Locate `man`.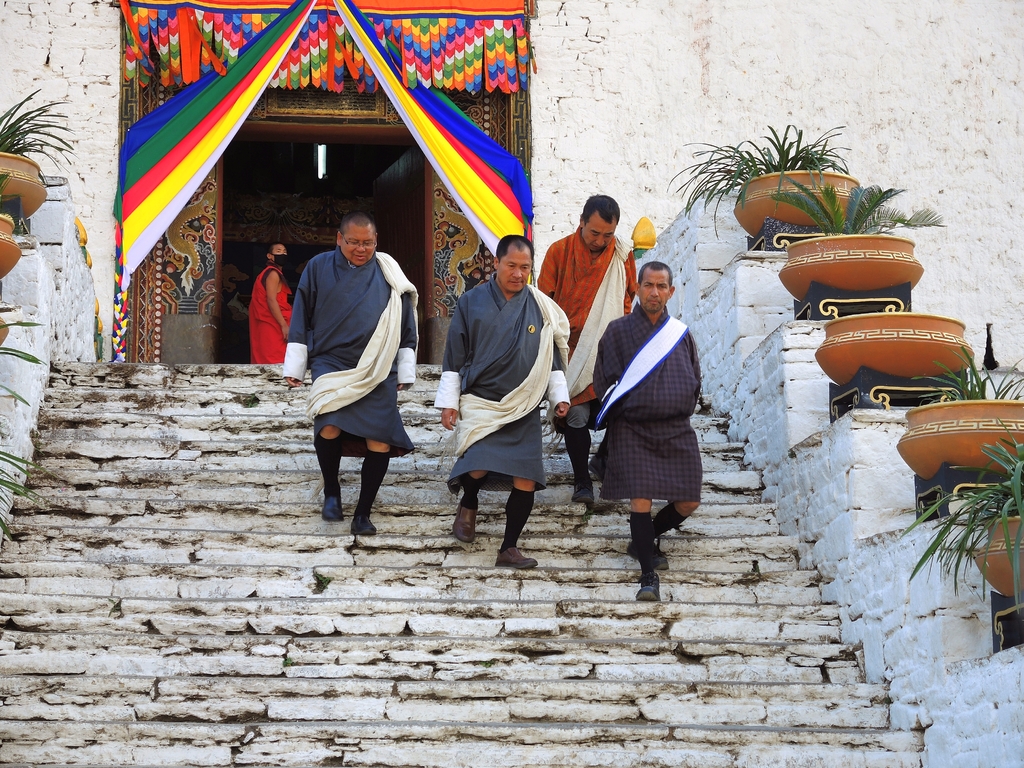
Bounding box: {"left": 534, "top": 190, "right": 637, "bottom": 410}.
